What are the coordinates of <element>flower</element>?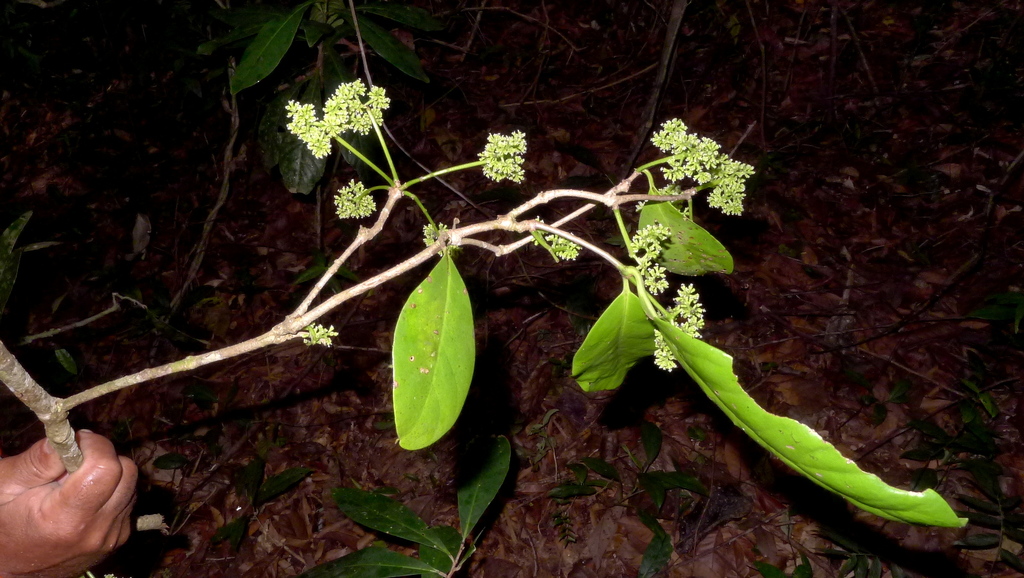
left=335, top=177, right=377, bottom=214.
